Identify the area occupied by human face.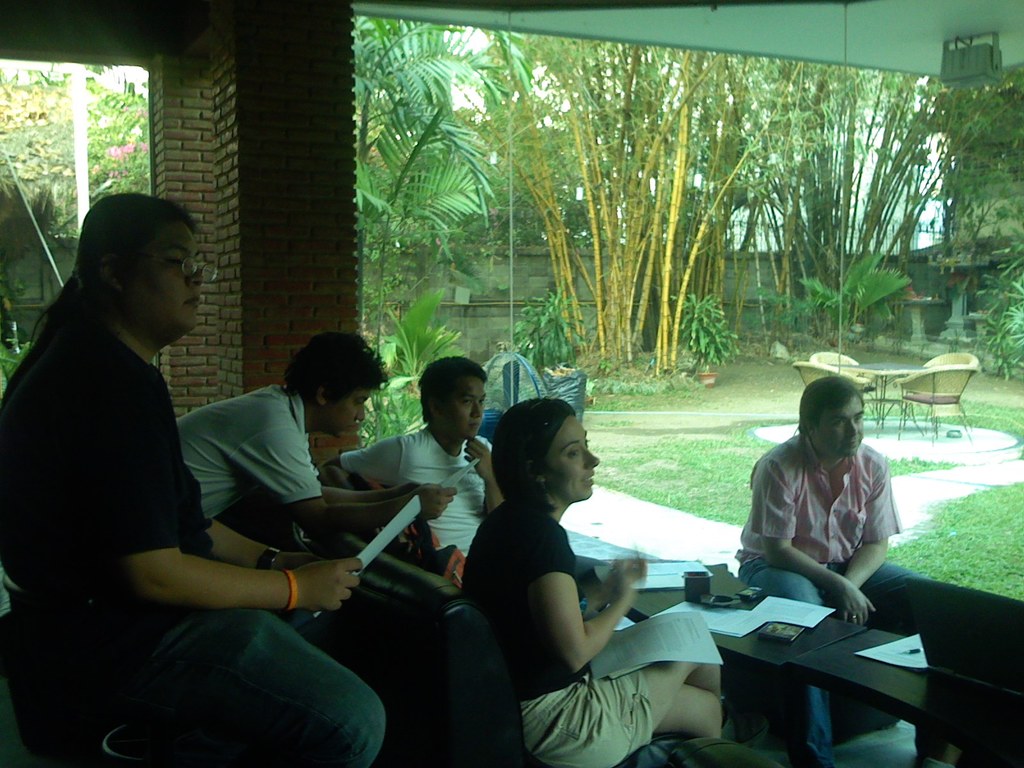
Area: detection(337, 388, 367, 441).
